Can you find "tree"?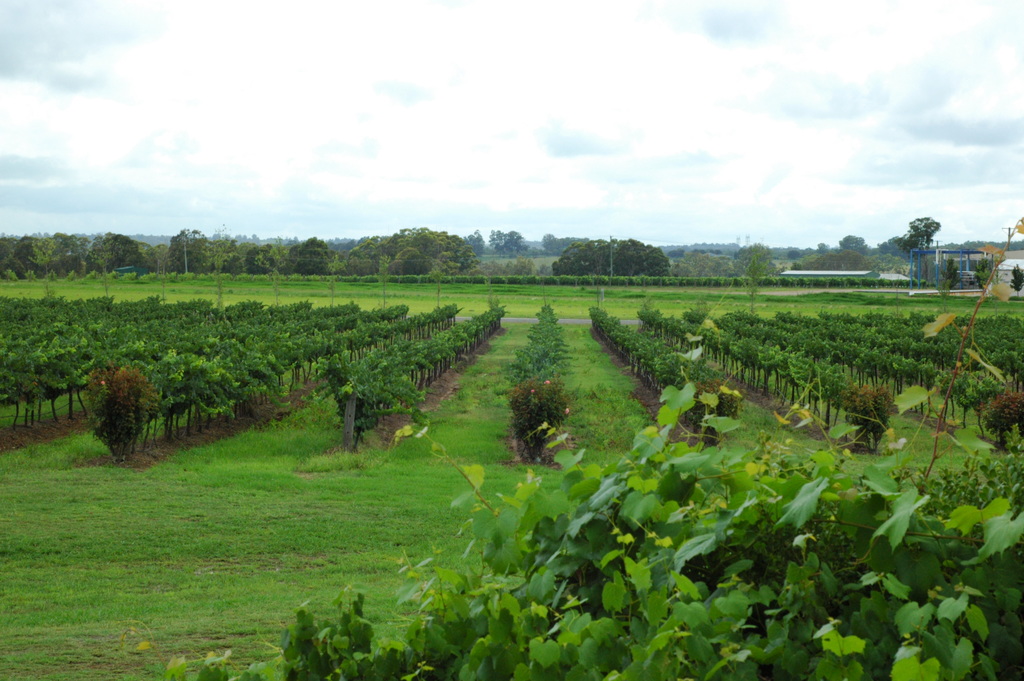
Yes, bounding box: box=[837, 236, 873, 255].
